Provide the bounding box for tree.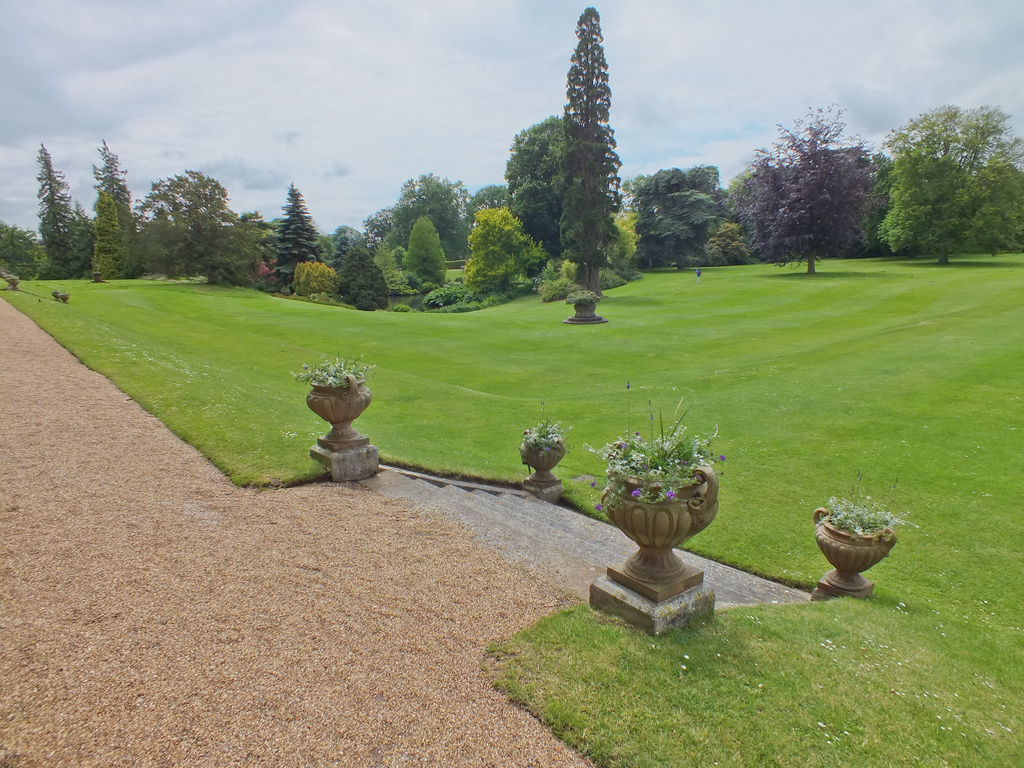
[337, 247, 395, 316].
